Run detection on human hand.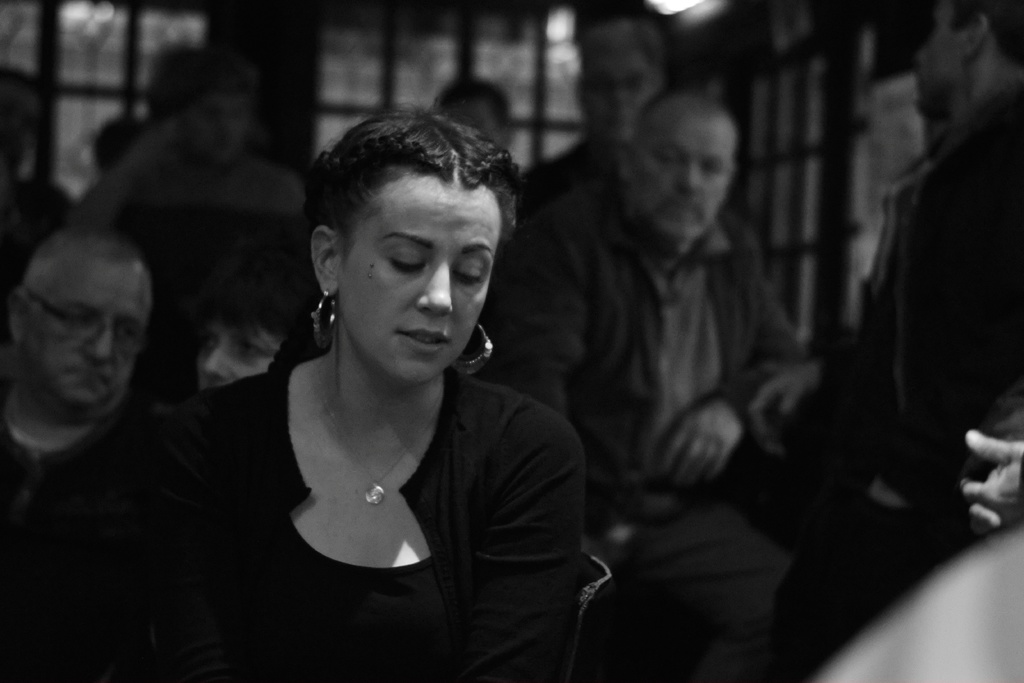
Result: bbox(872, 478, 904, 513).
